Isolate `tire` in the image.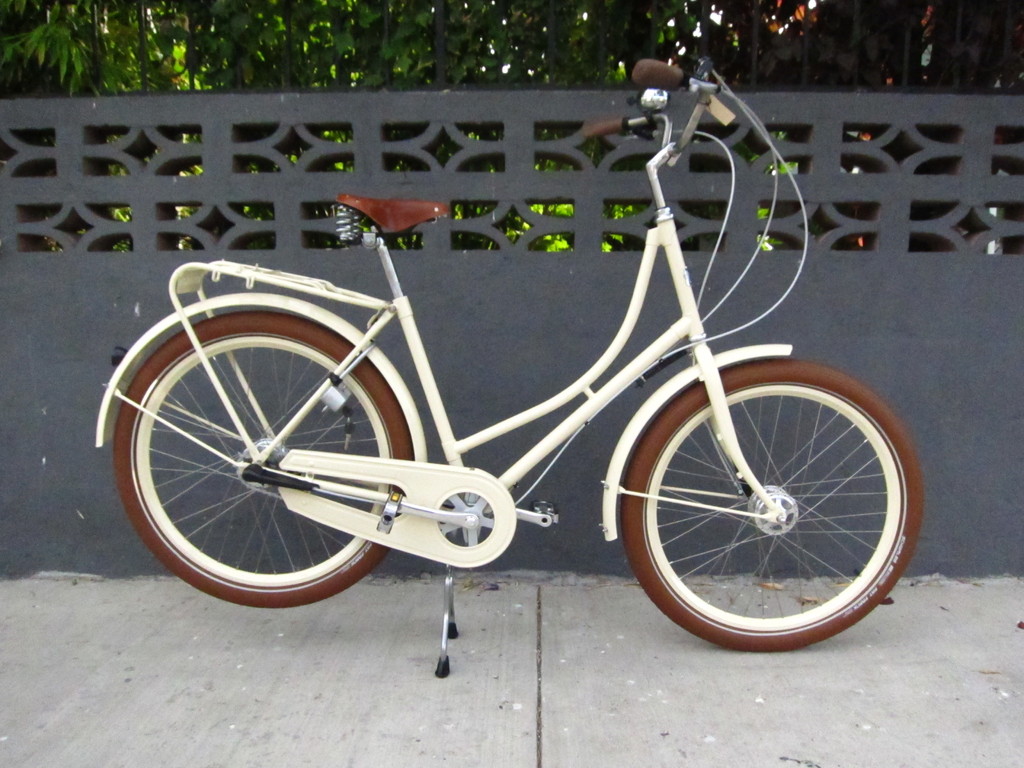
Isolated region: (108,311,416,610).
